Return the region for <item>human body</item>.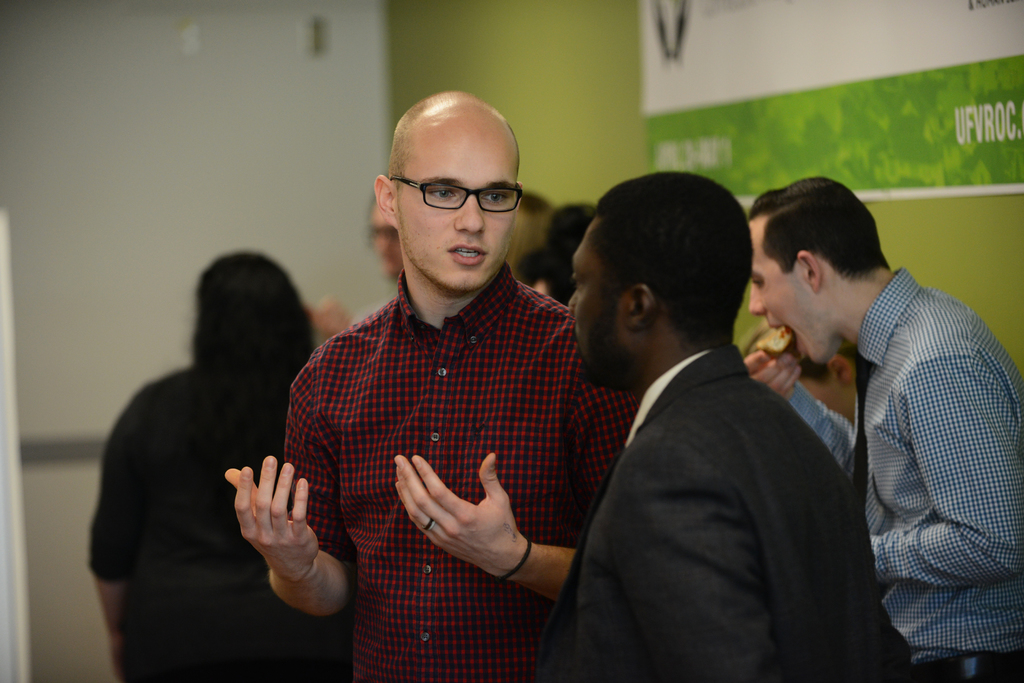
89,367,344,682.
